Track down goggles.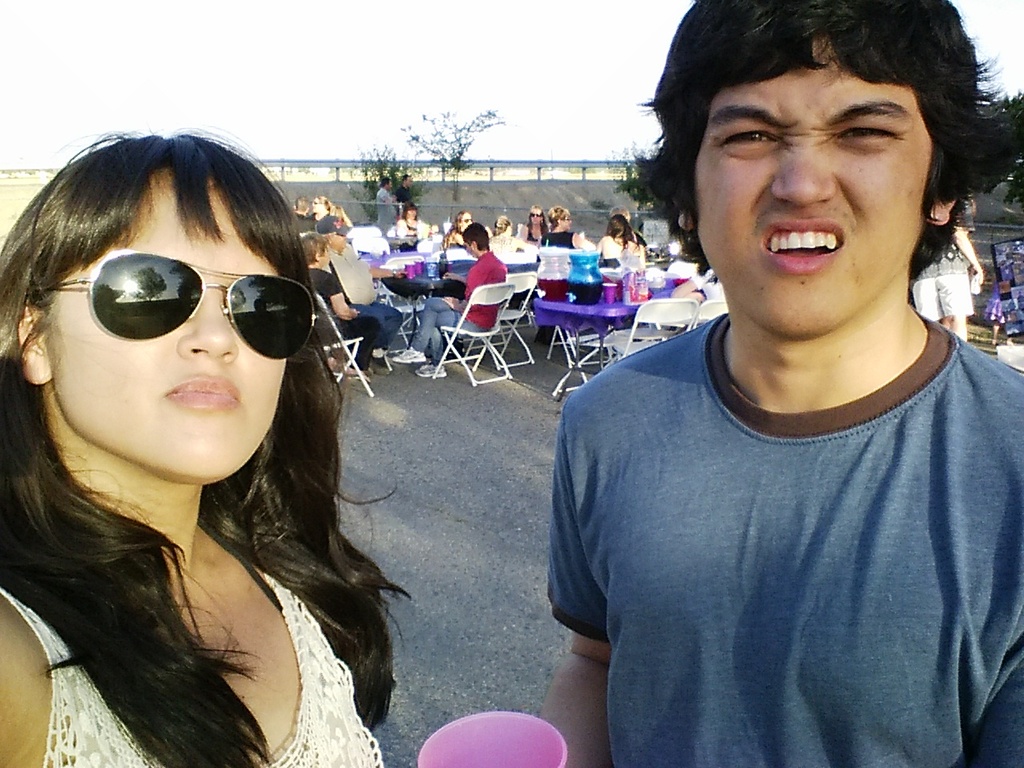
Tracked to box=[526, 213, 542, 219].
